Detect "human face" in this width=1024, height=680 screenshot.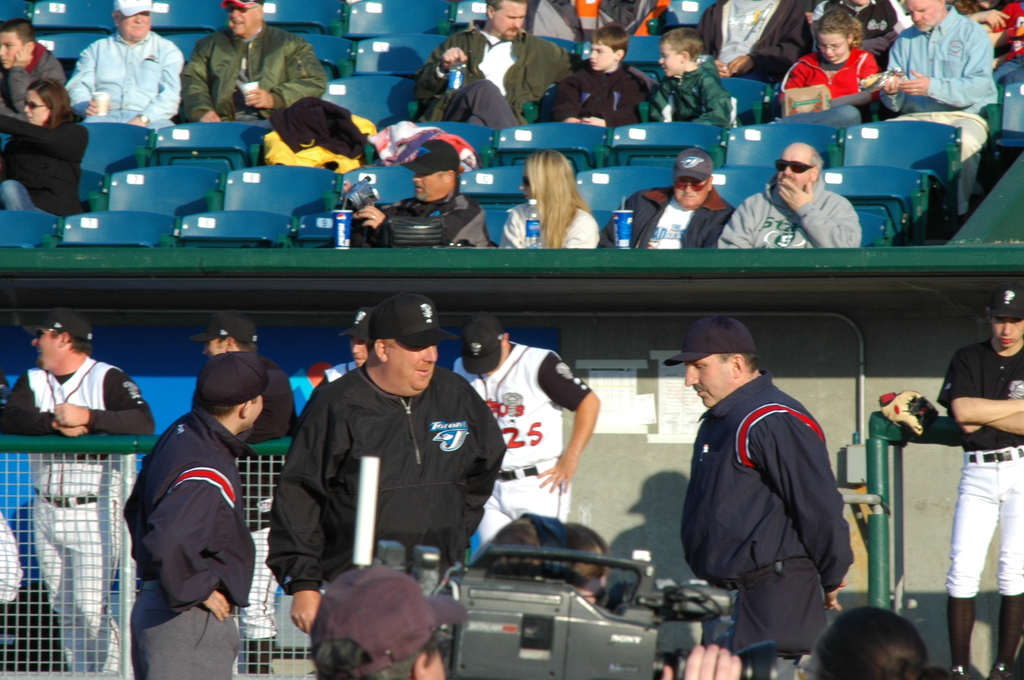
Detection: left=351, top=341, right=372, bottom=366.
